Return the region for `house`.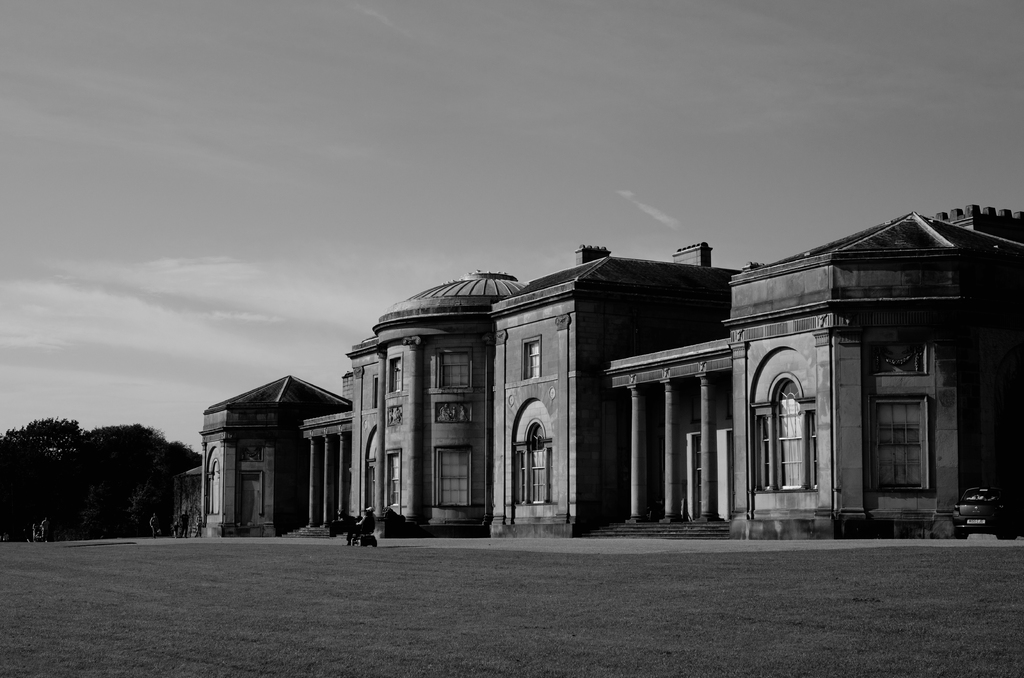
bbox(489, 244, 745, 535).
